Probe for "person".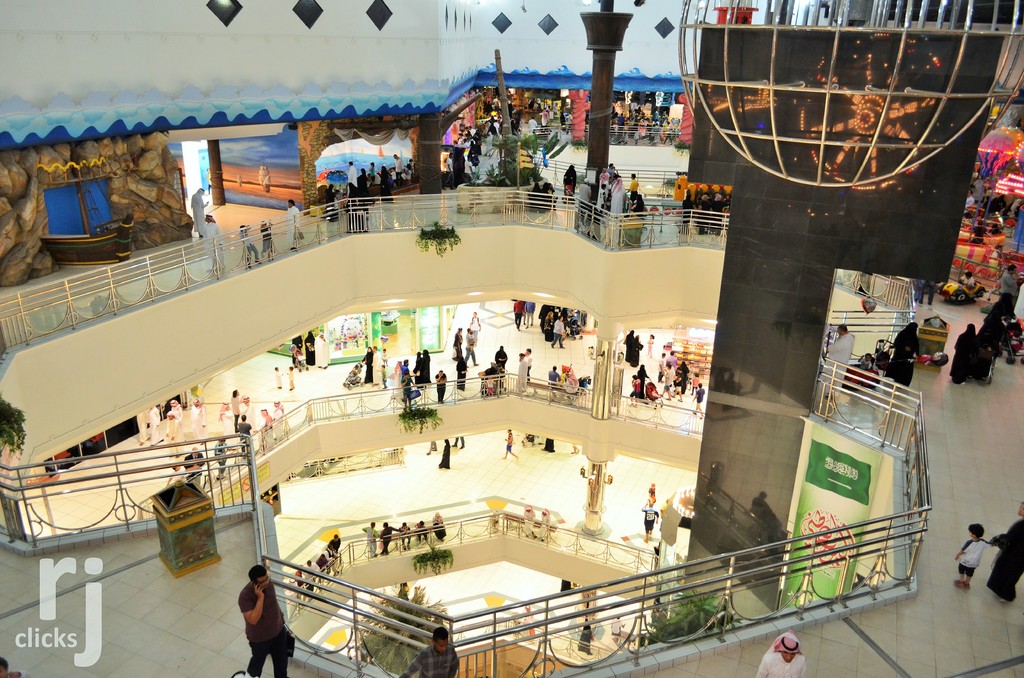
Probe result: box(281, 197, 306, 252).
